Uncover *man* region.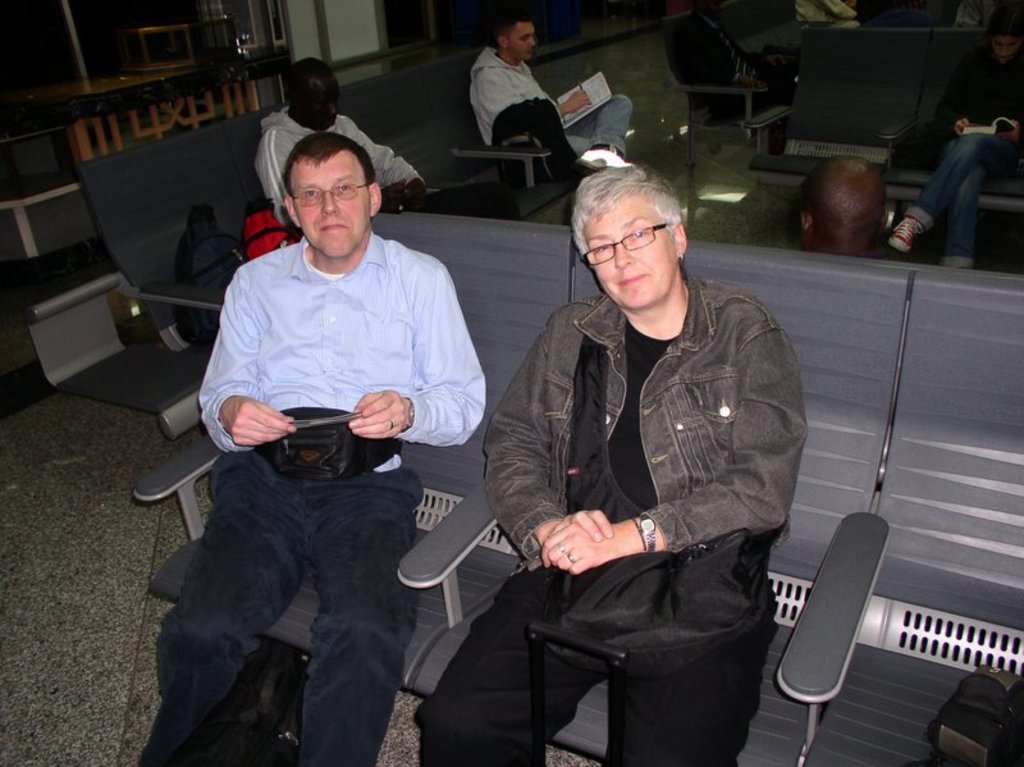
Uncovered: select_region(874, 14, 1019, 273).
